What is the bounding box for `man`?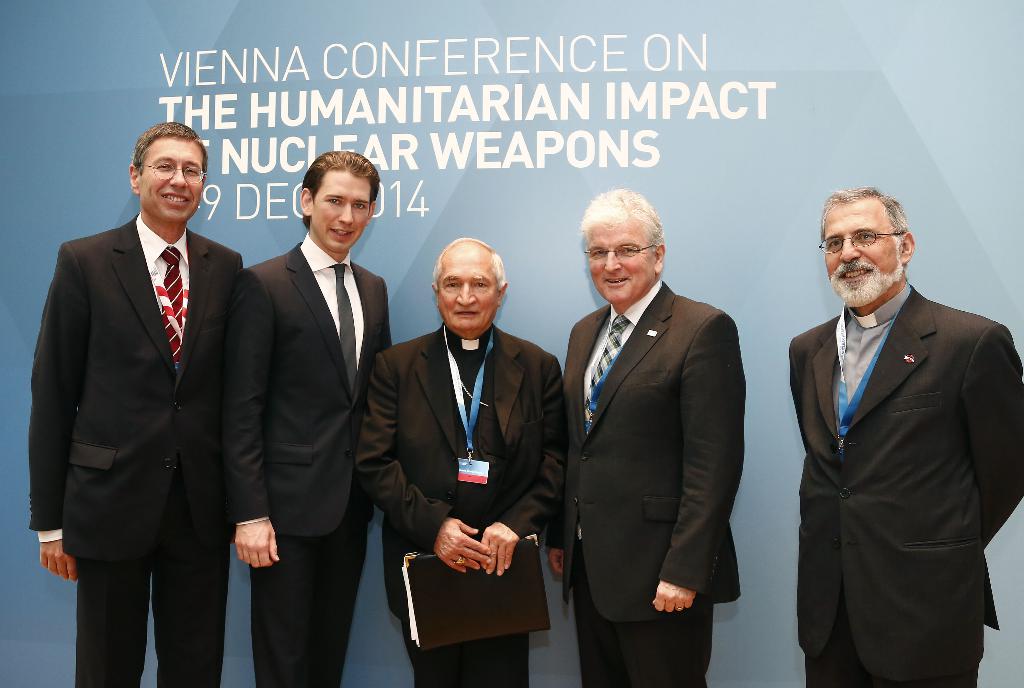
356:232:564:687.
